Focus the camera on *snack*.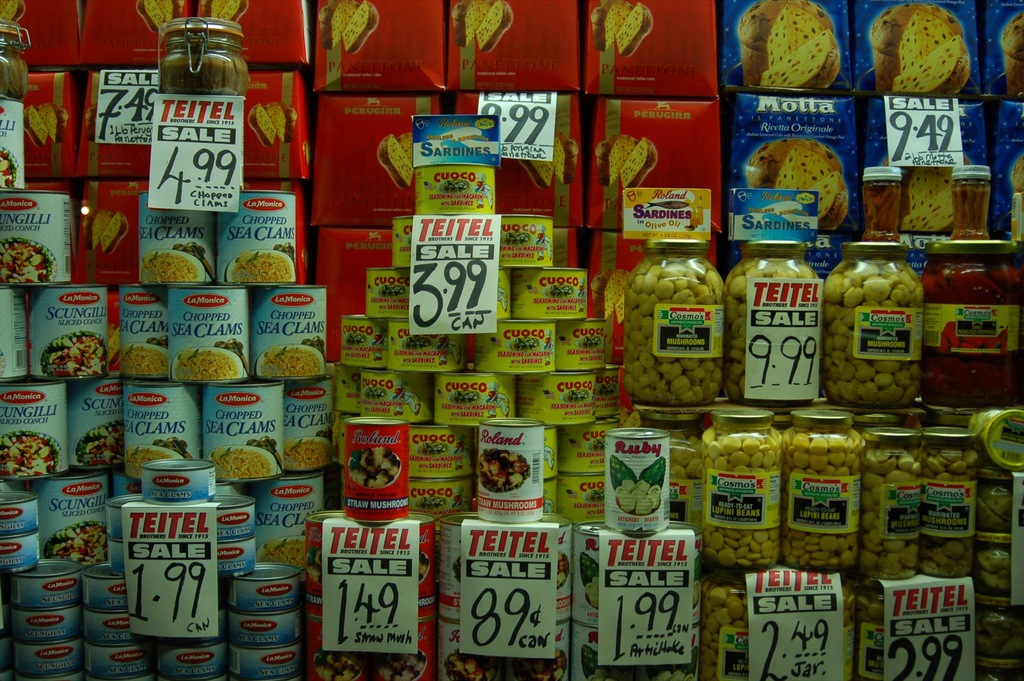
Focus region: detection(47, 524, 106, 566).
